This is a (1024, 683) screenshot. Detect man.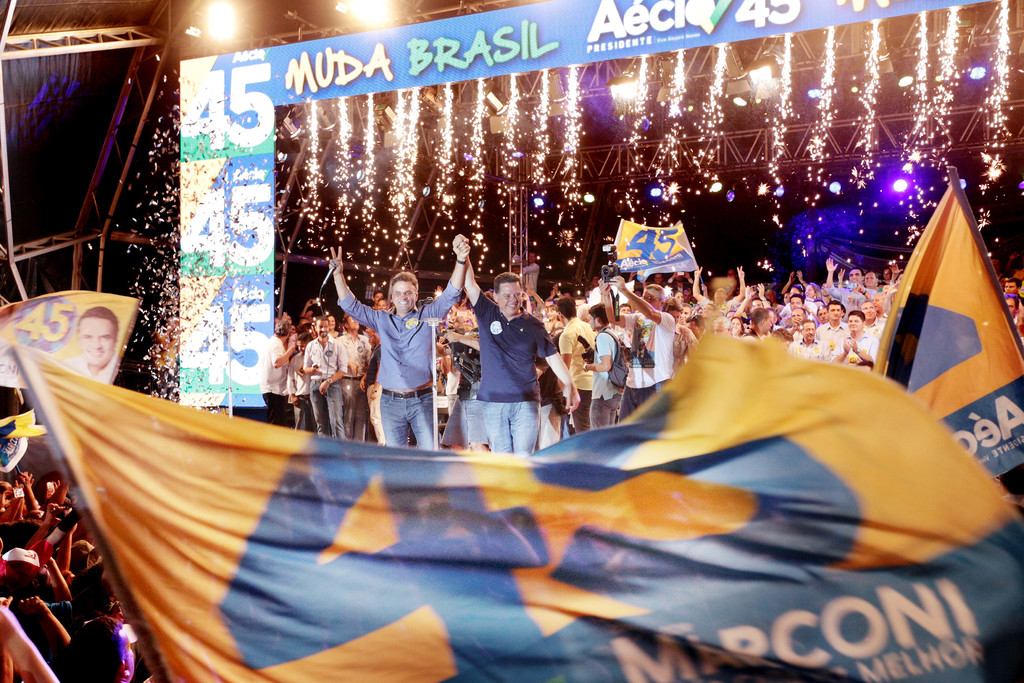
l=358, t=329, r=383, b=445.
